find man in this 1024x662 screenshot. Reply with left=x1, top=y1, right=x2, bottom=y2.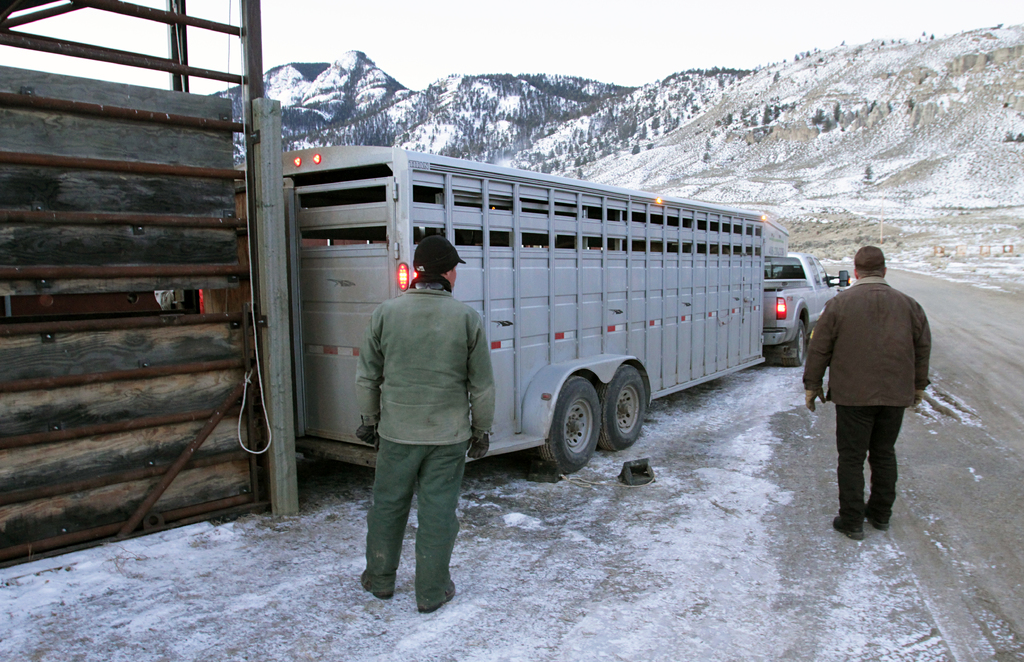
left=356, top=232, right=499, bottom=619.
